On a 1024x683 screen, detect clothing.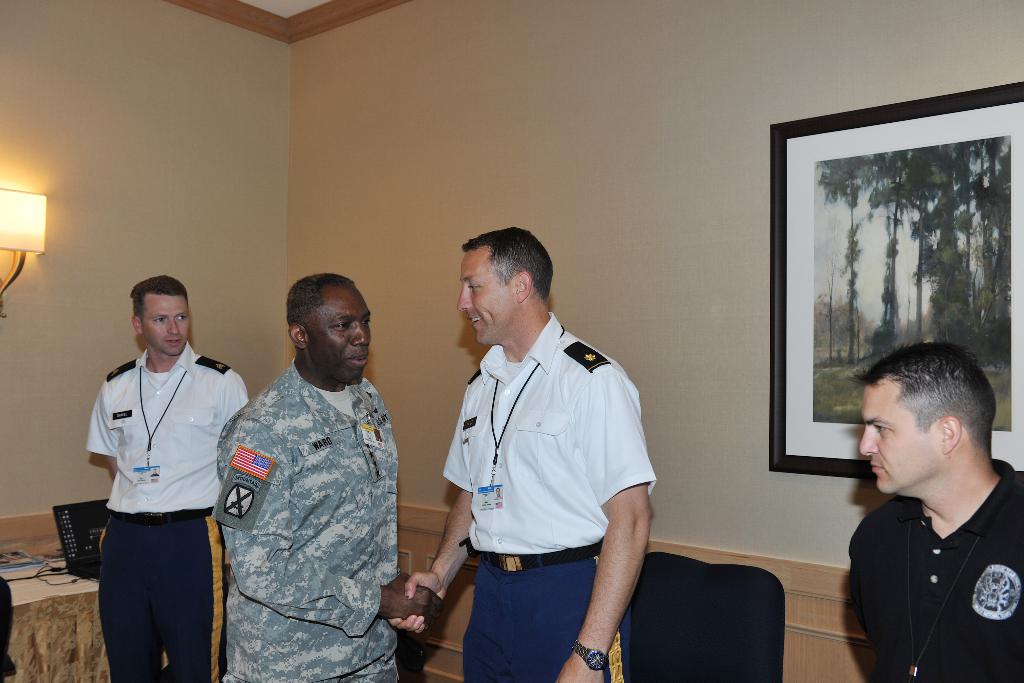
456:570:609:681.
